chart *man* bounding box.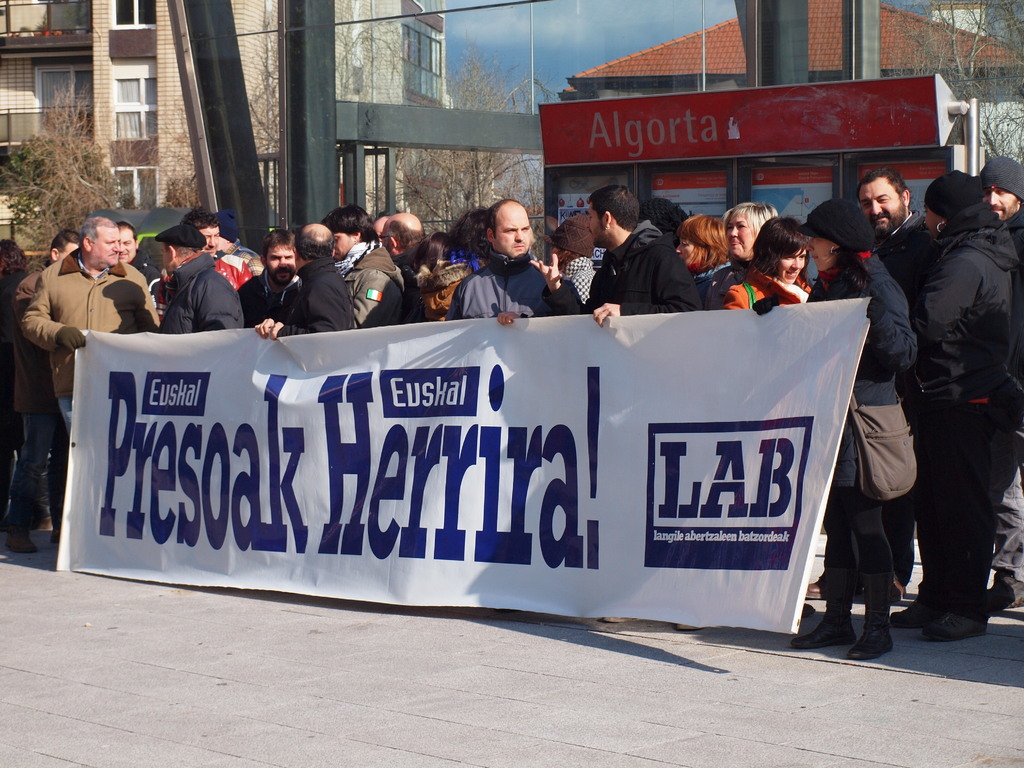
Charted: box=[983, 149, 1023, 257].
